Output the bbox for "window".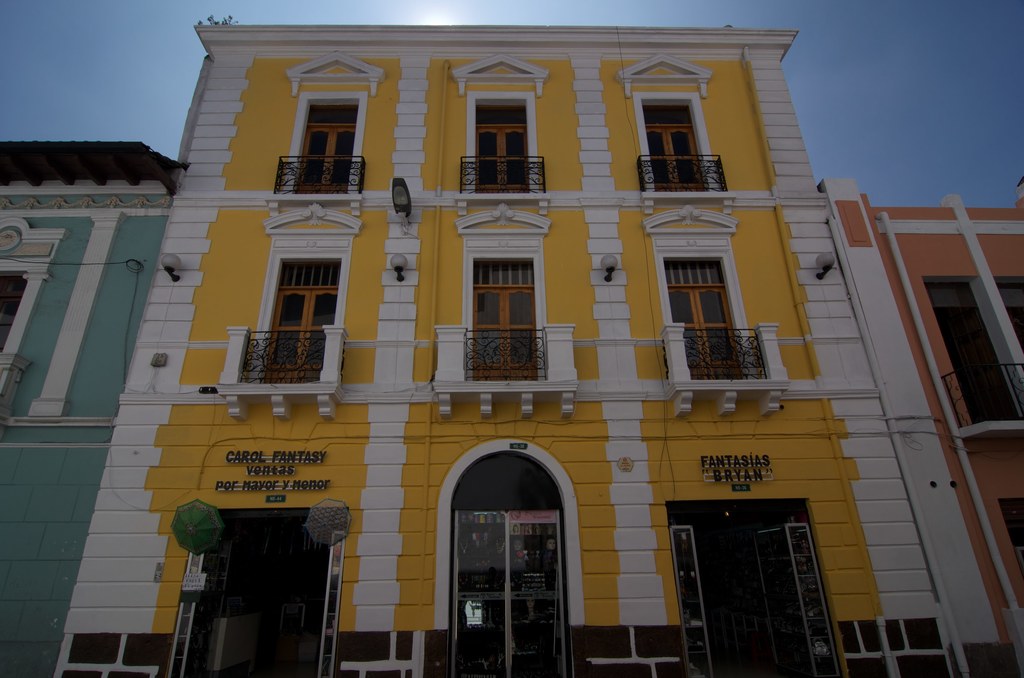
{"left": 641, "top": 100, "right": 703, "bottom": 189}.
